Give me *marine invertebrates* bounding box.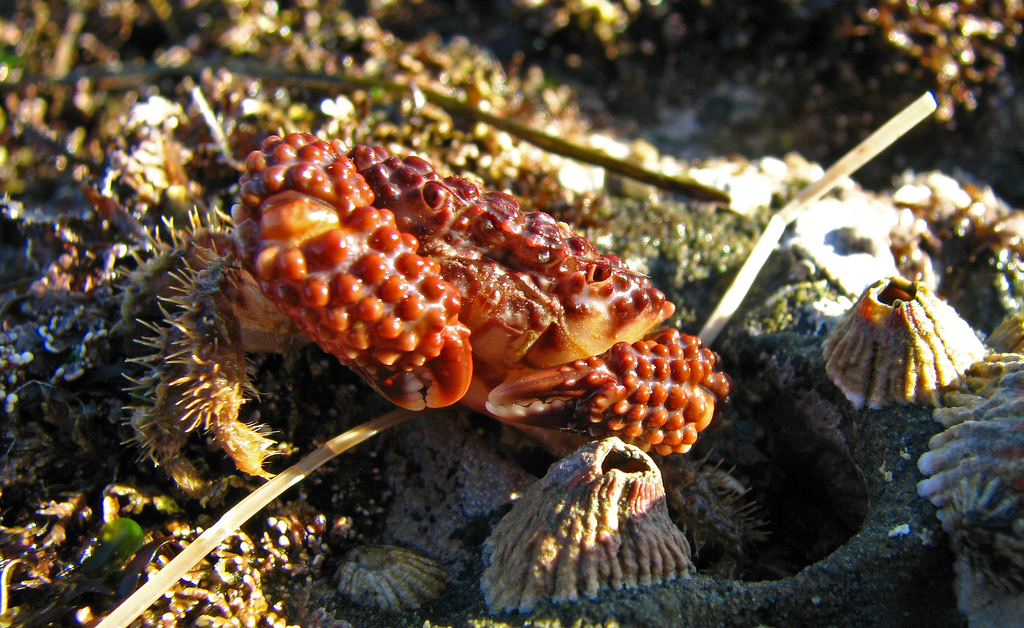
bbox=[834, 0, 1023, 150].
